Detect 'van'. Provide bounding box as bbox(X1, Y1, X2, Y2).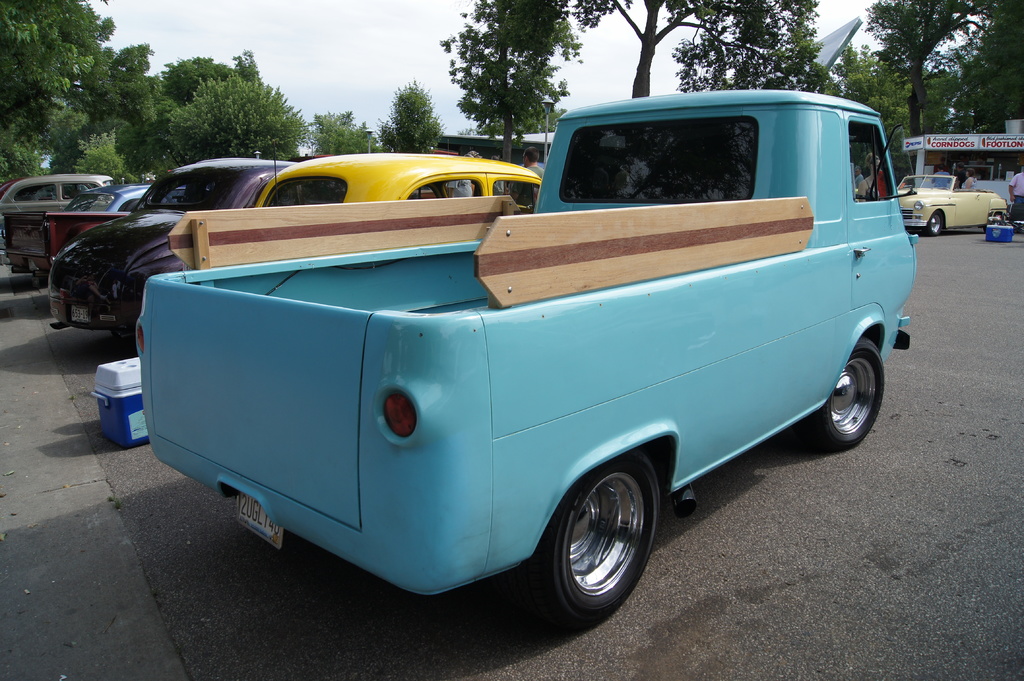
bbox(134, 88, 921, 633).
